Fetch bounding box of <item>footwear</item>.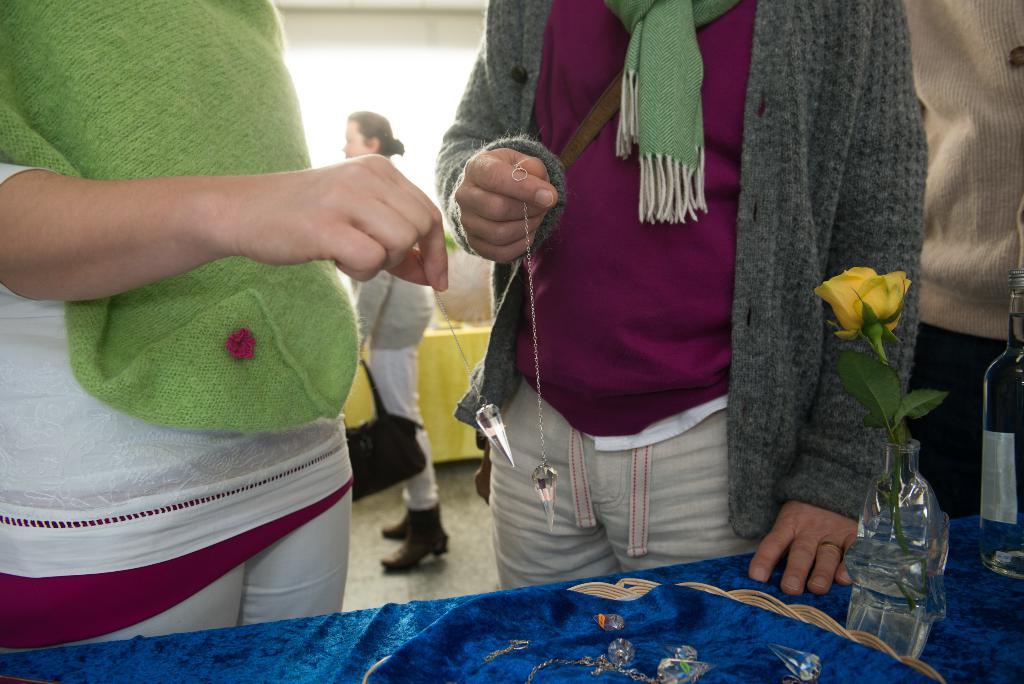
Bbox: bbox=[381, 506, 449, 576].
